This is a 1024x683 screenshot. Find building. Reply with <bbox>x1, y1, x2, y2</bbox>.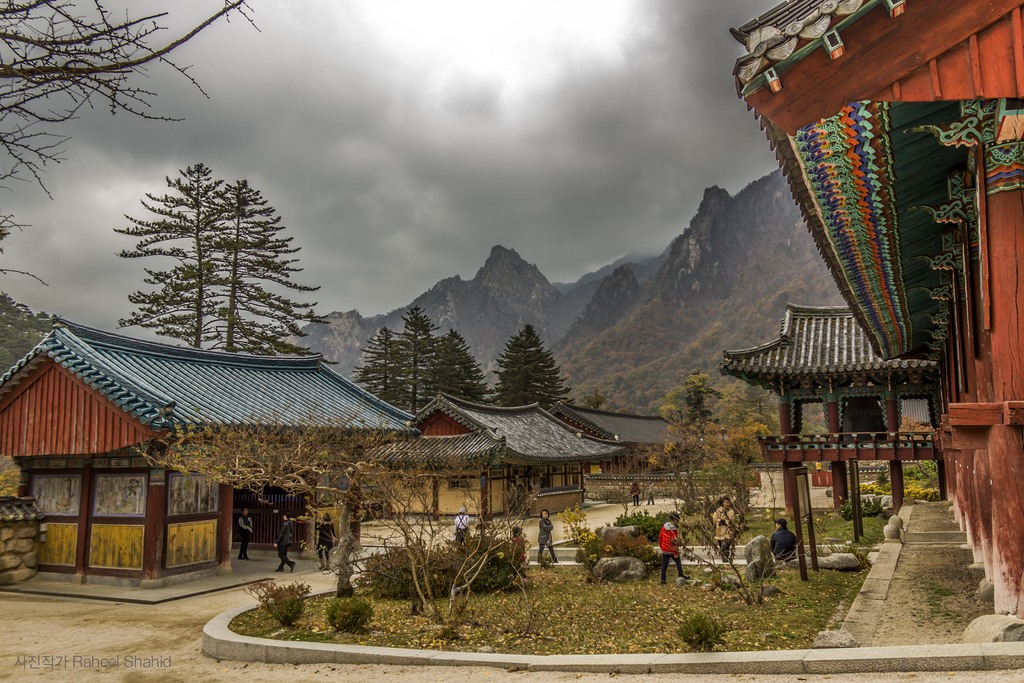
<bbox>735, 0, 1023, 642</bbox>.
